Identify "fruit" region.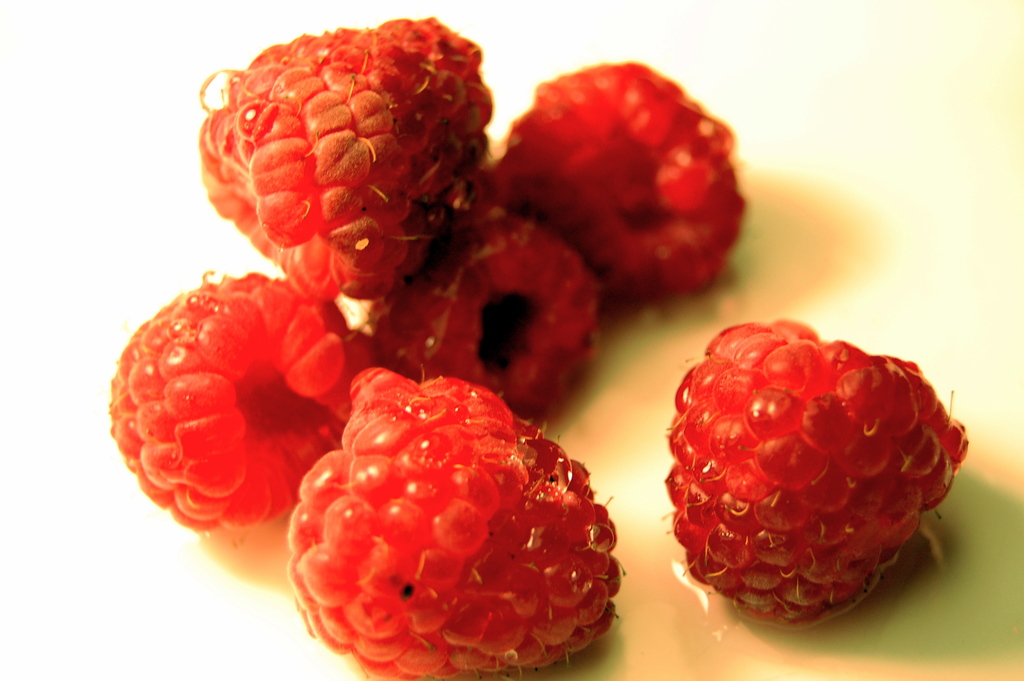
Region: <region>283, 363, 627, 680</region>.
